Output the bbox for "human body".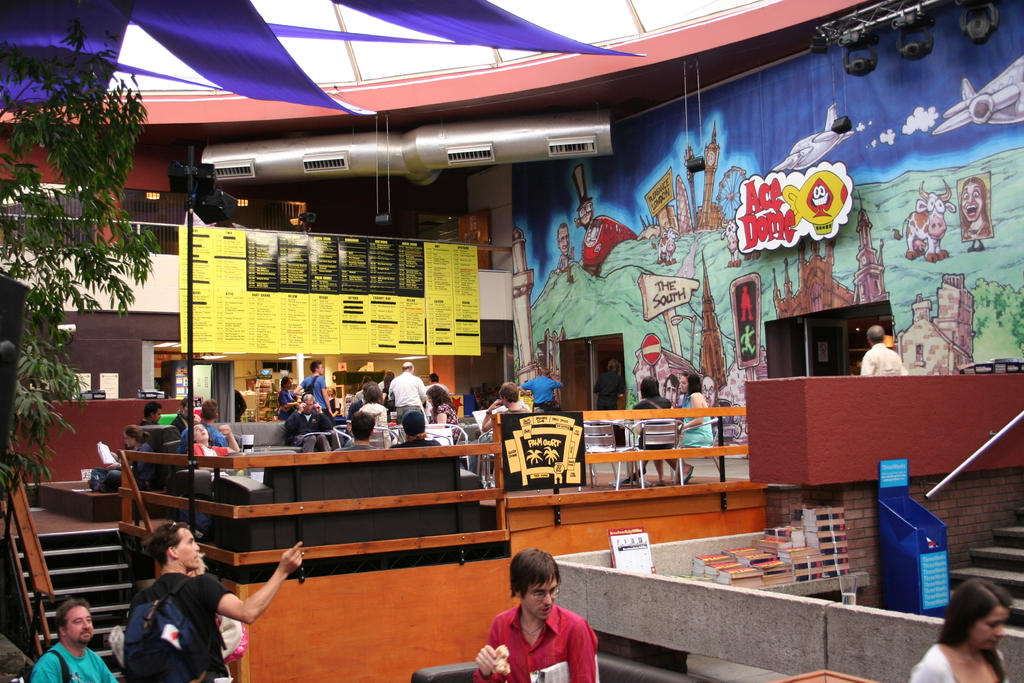
x1=632, y1=388, x2=673, y2=484.
